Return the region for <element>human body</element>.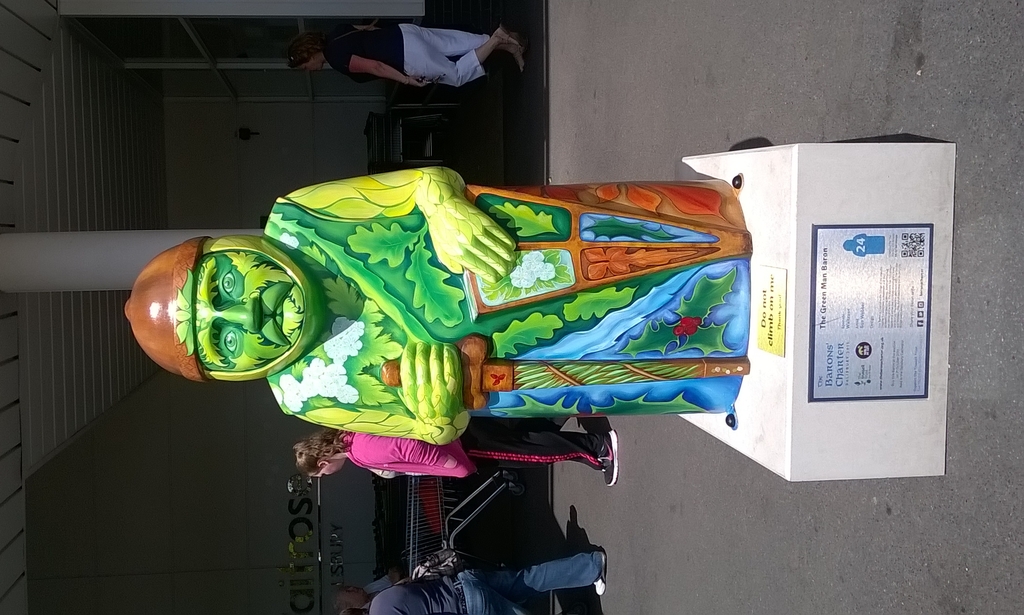
<box>367,564,606,614</box>.
